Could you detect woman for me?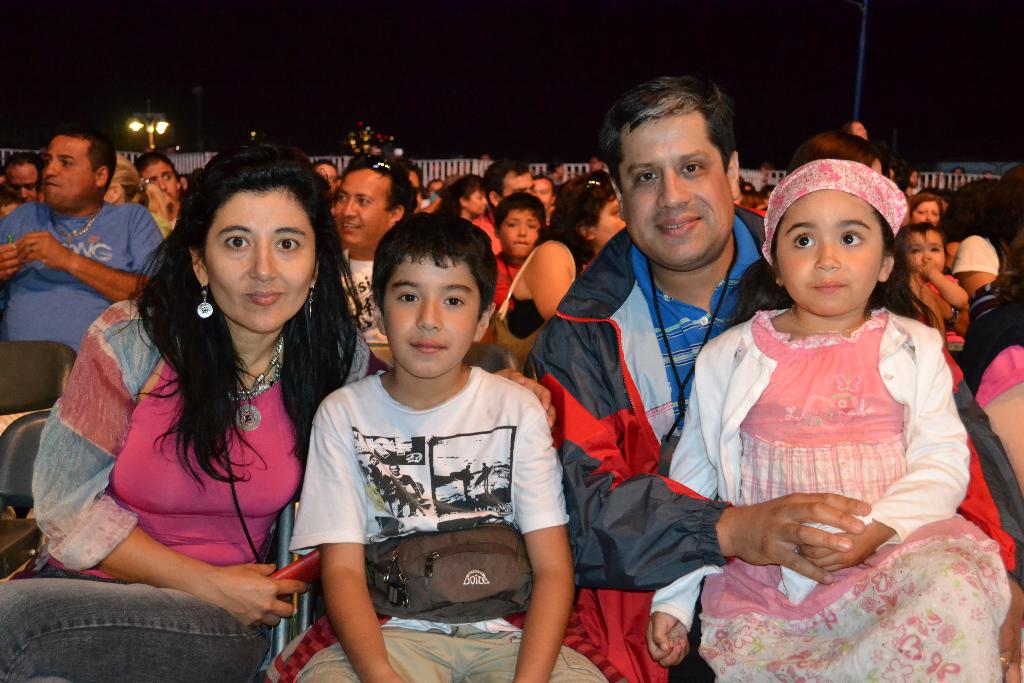
Detection result: (left=906, top=194, right=942, bottom=227).
